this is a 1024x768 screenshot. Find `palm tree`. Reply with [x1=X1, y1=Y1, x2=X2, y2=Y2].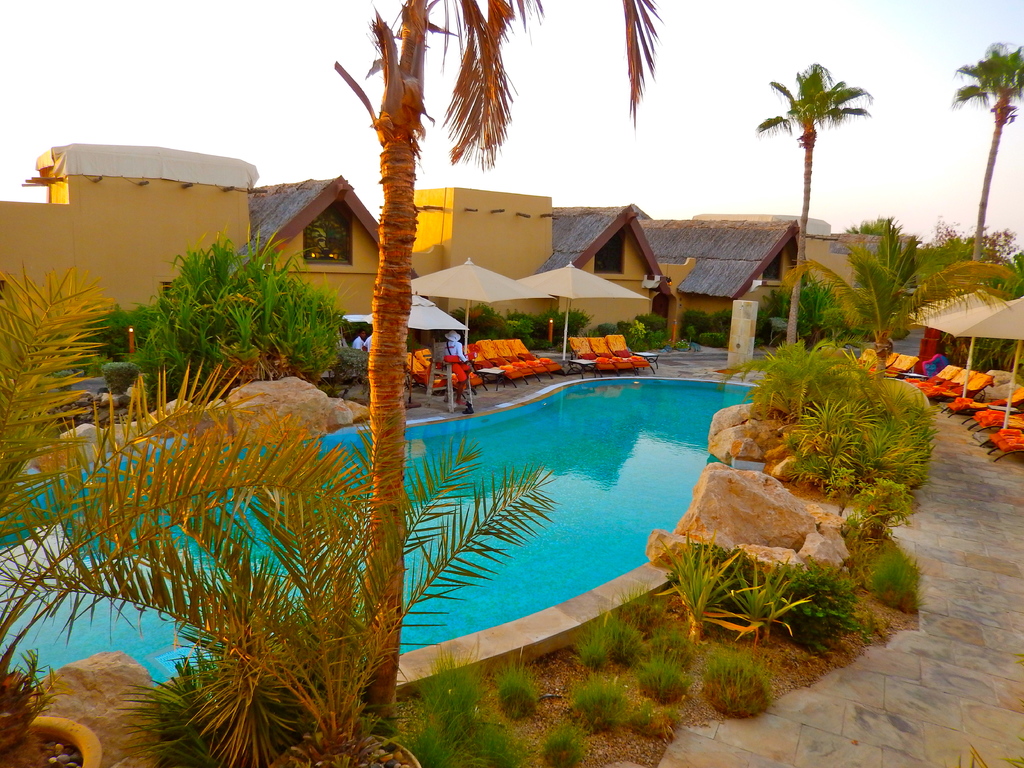
[x1=783, y1=205, x2=991, y2=383].
